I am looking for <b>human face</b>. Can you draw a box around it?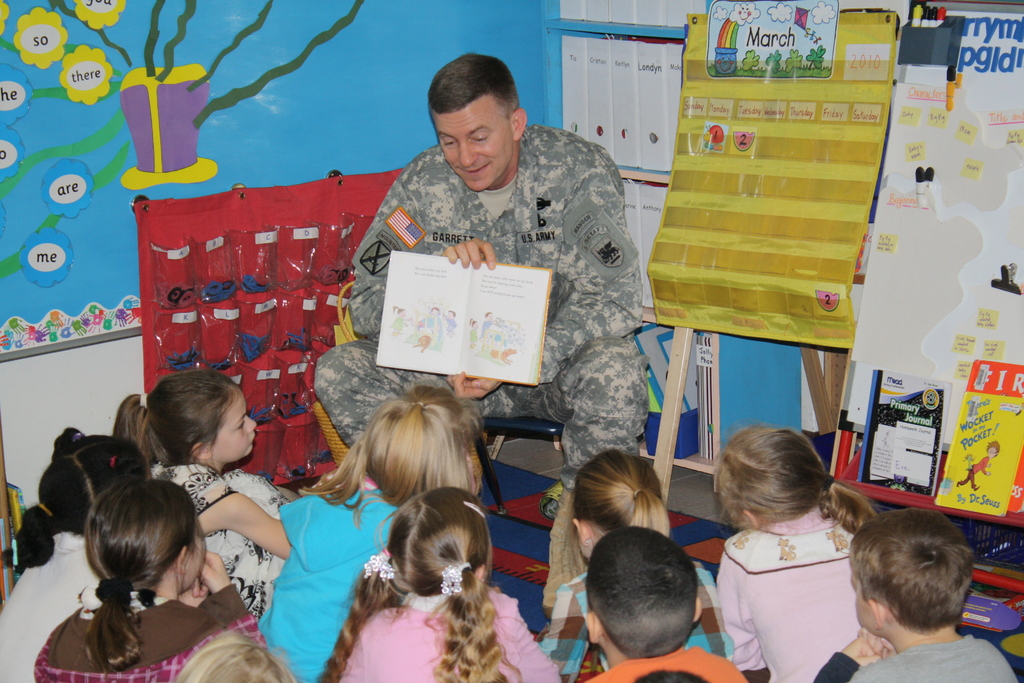
Sure, the bounding box is x1=214, y1=395, x2=255, y2=456.
